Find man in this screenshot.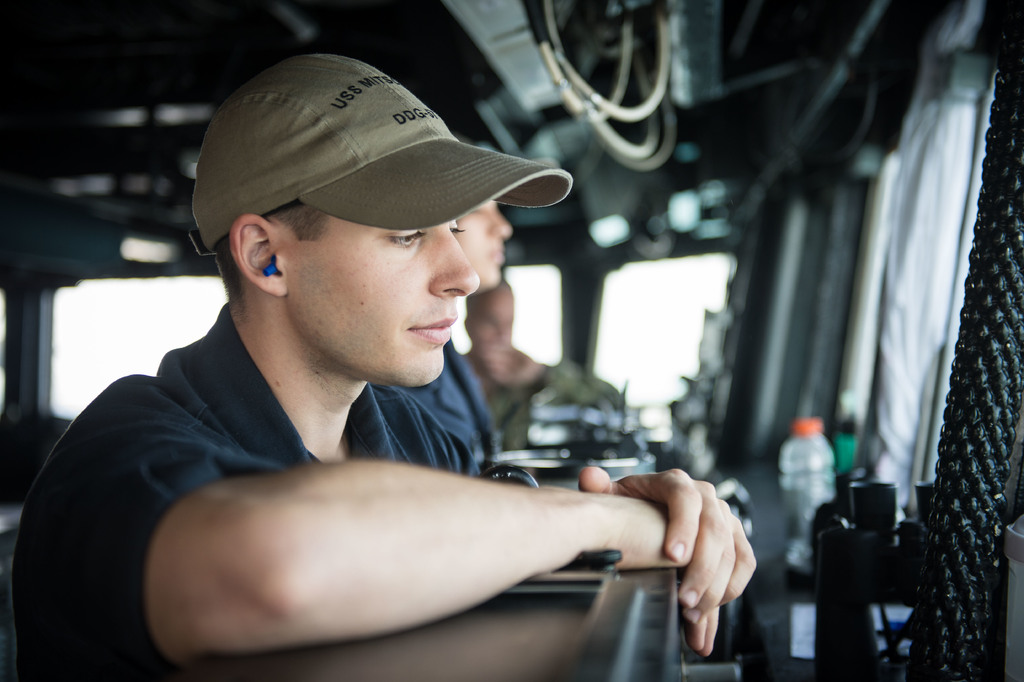
The bounding box for man is 10:79:725:662.
